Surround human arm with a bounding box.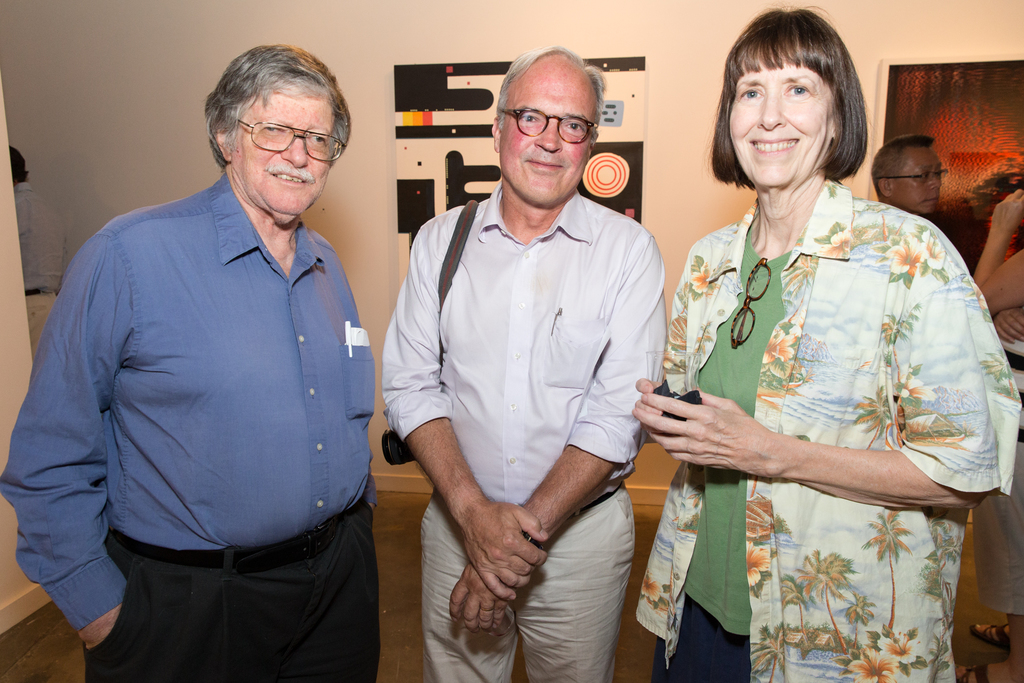
pyautogui.locateOnScreen(692, 391, 941, 525).
